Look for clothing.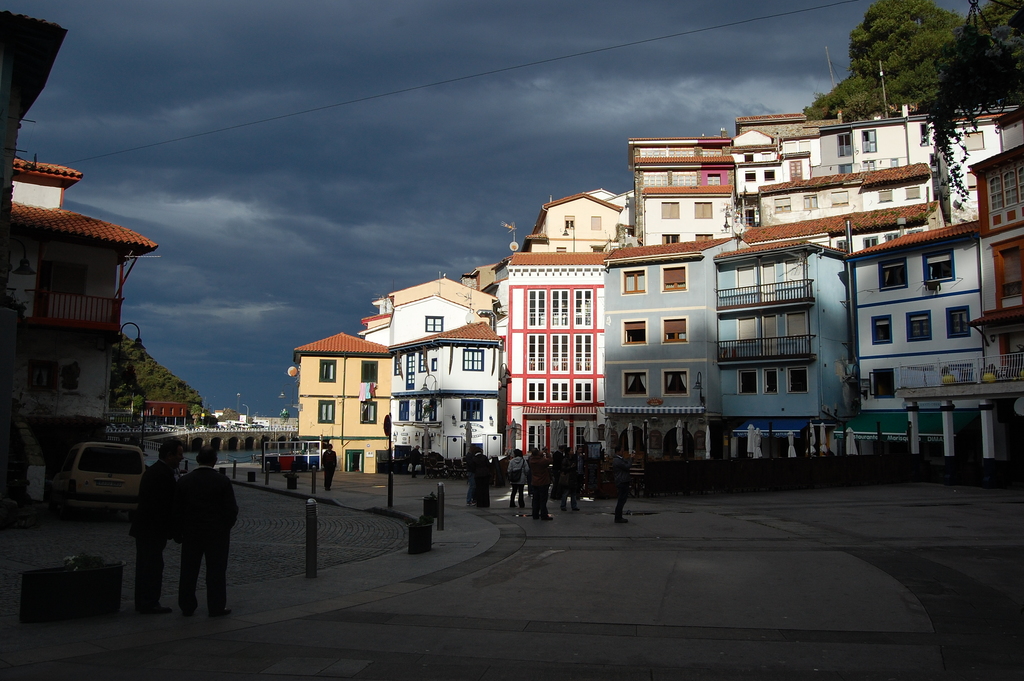
Found: {"left": 166, "top": 469, "right": 237, "bottom": 608}.
